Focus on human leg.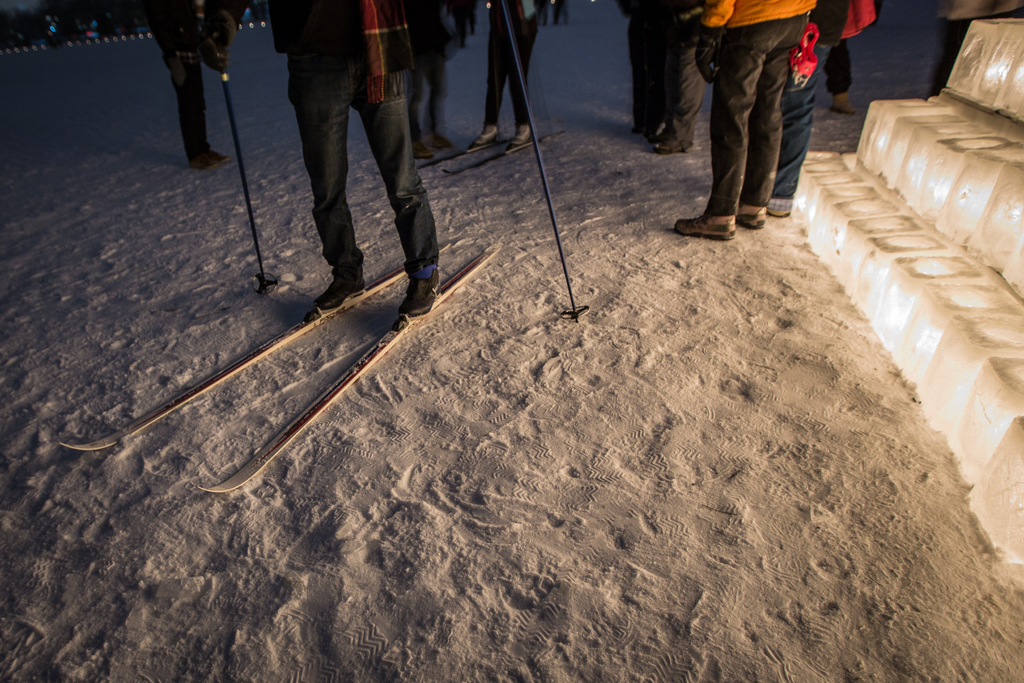
Focused at (x1=179, y1=49, x2=228, y2=168).
